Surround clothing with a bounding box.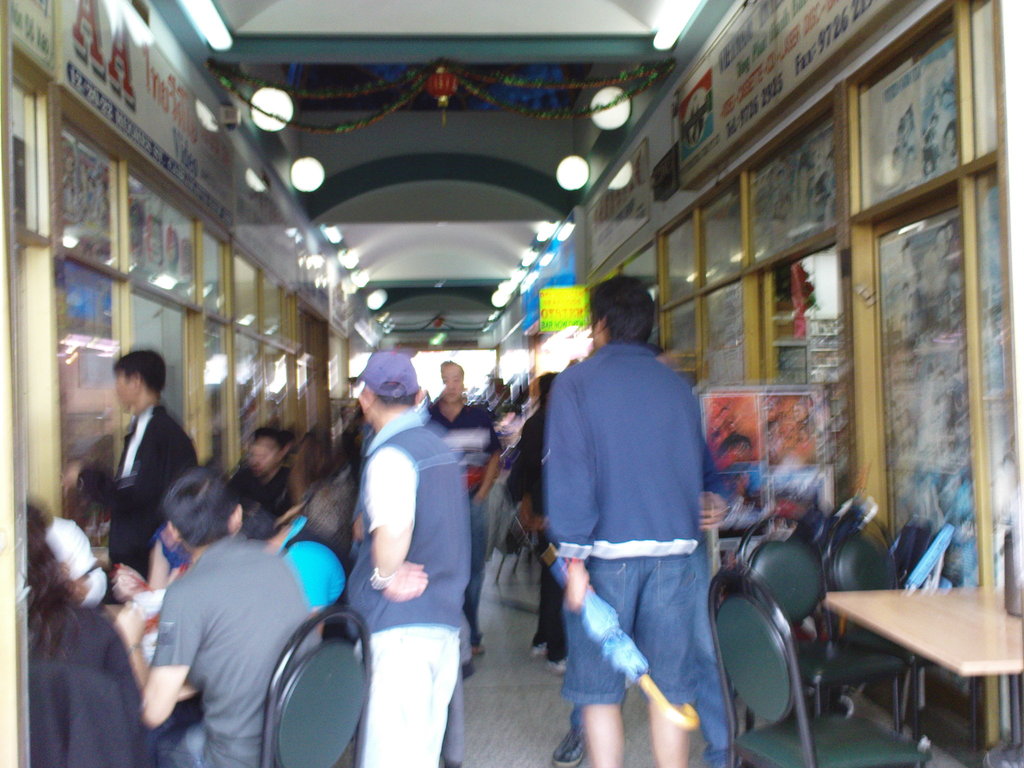
(283, 470, 367, 561).
